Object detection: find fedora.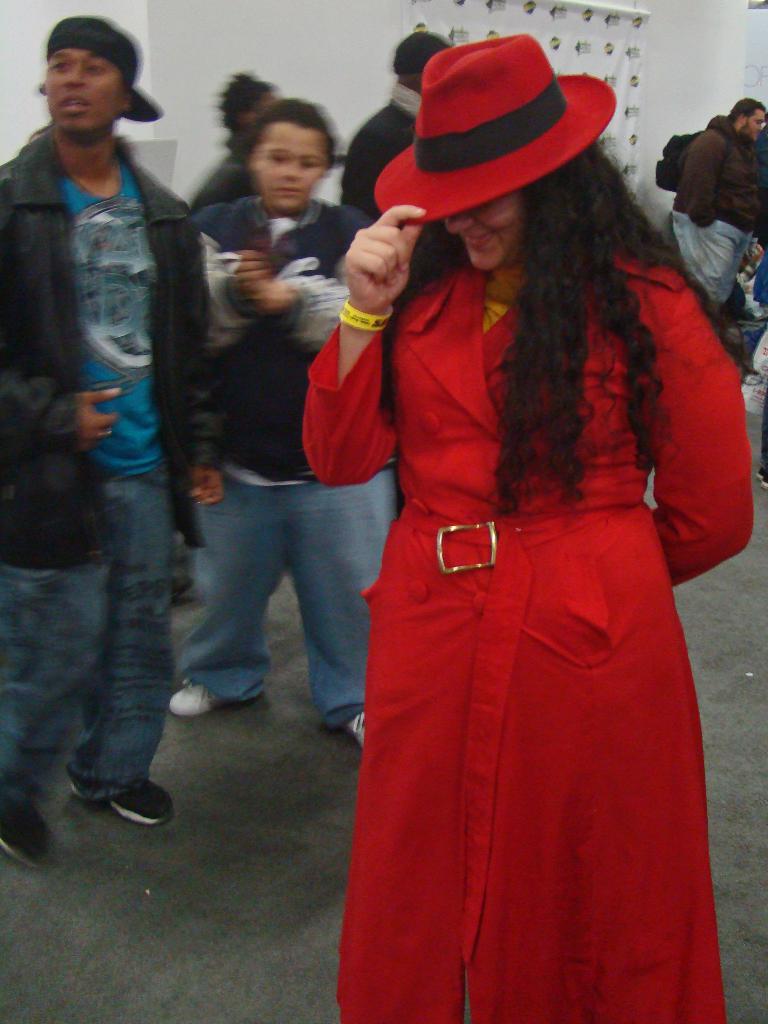
[374,34,611,219].
